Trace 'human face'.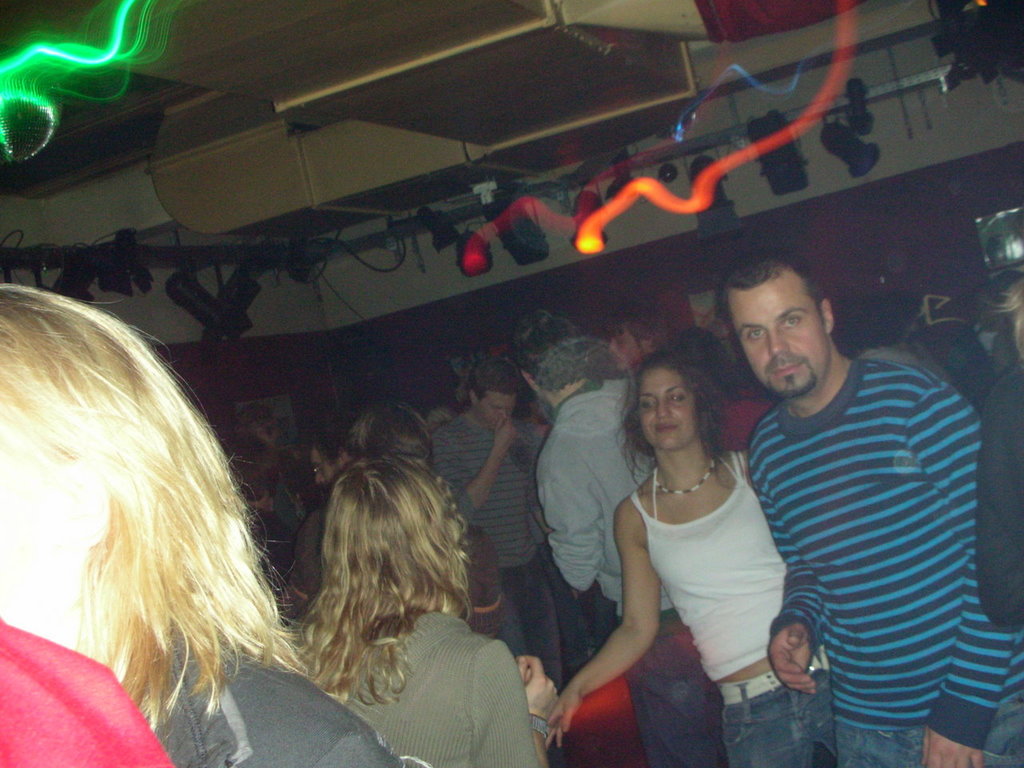
Traced to 610:332:642:364.
